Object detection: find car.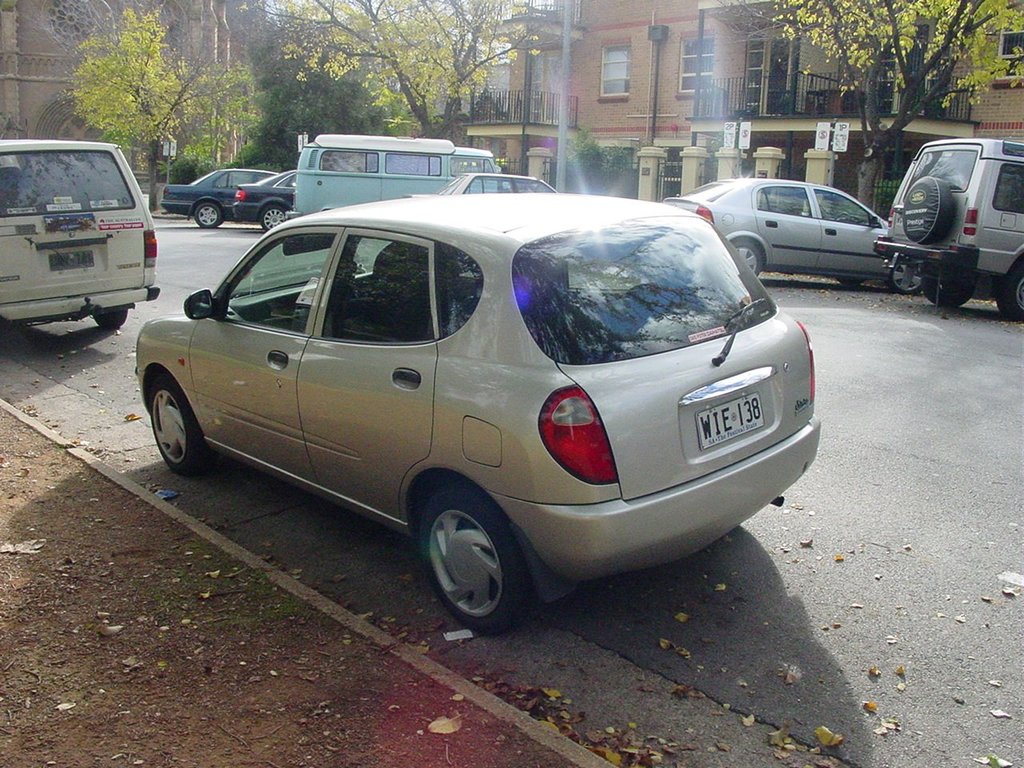
crop(2, 141, 157, 325).
